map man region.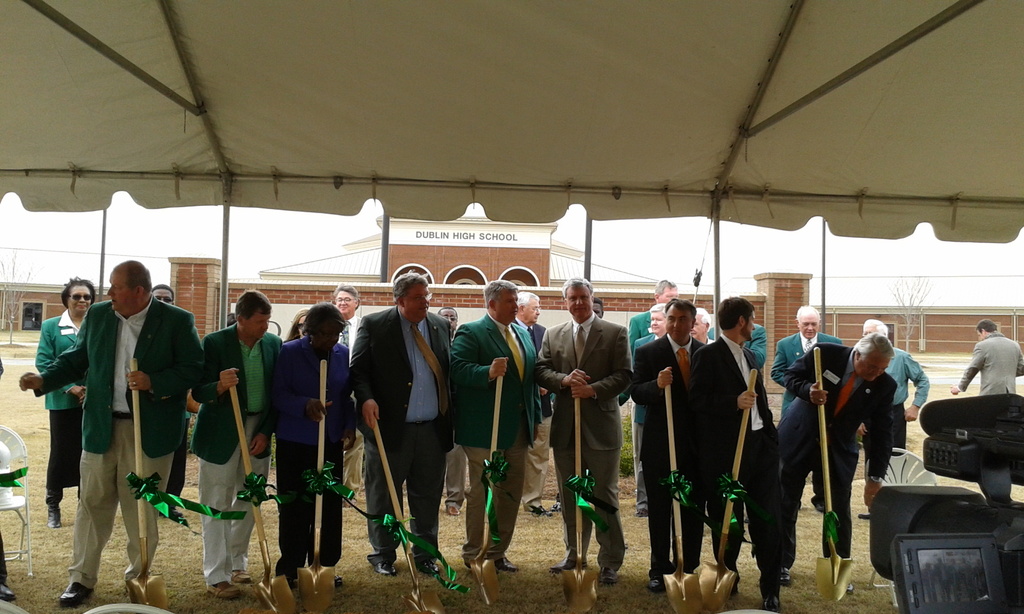
Mapped to region(616, 303, 668, 519).
